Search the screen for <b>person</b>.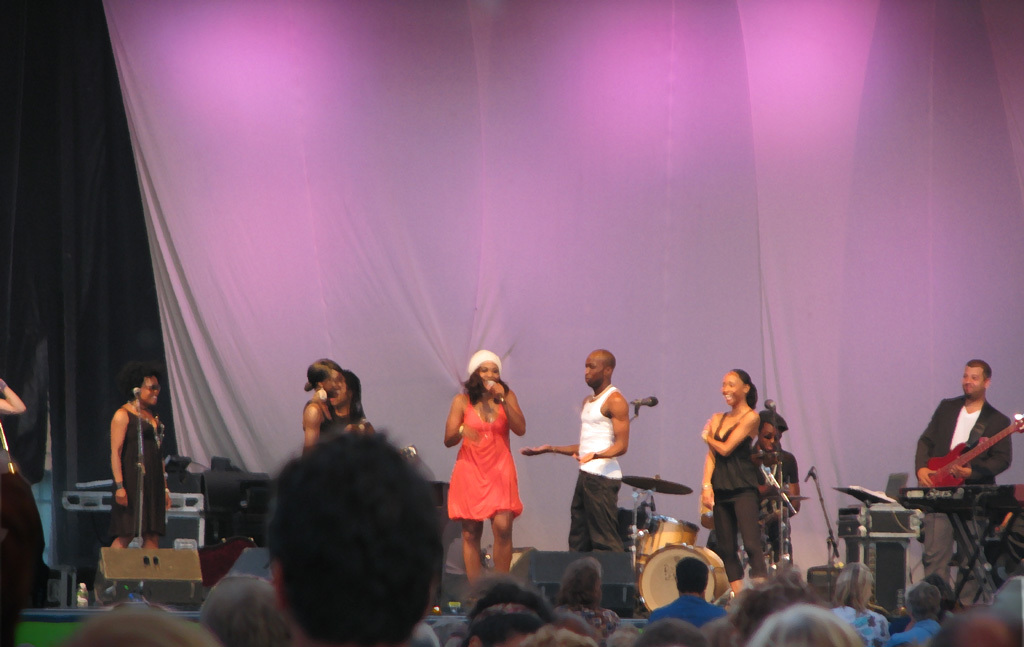
Found at region(445, 353, 524, 595).
